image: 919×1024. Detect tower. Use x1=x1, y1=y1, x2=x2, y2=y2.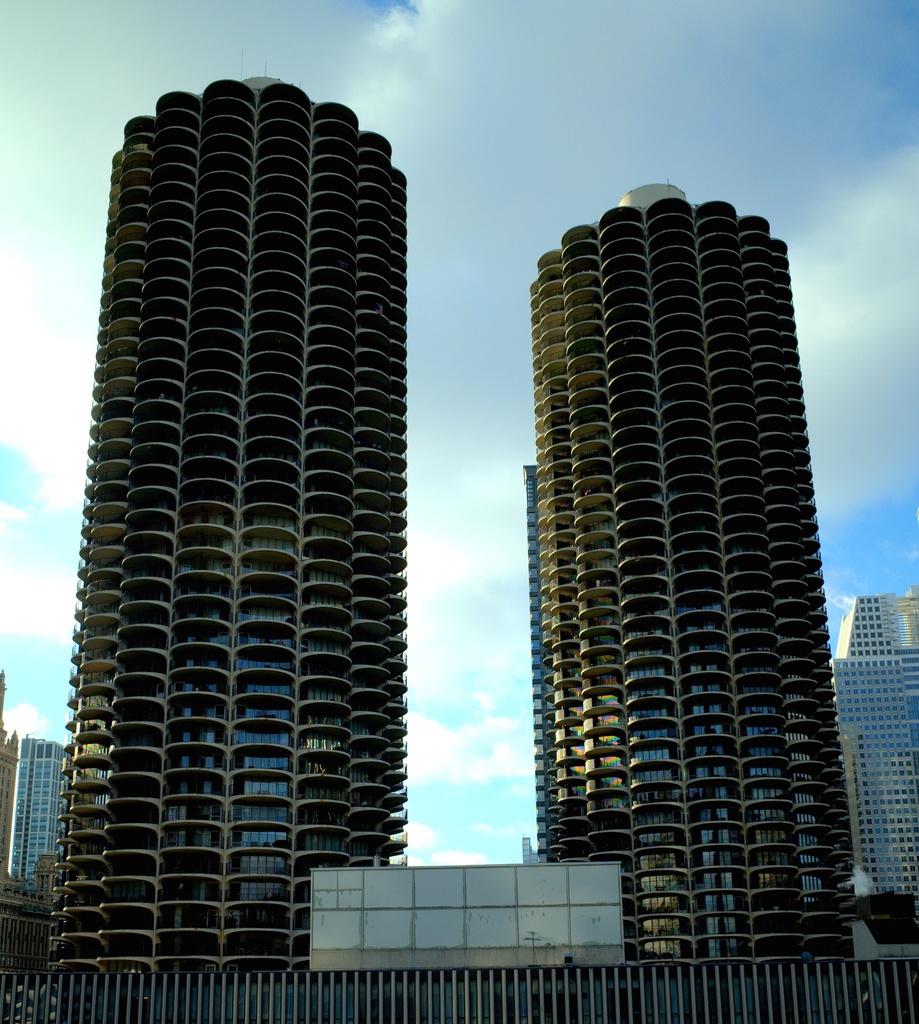
x1=534, y1=183, x2=856, y2=974.
